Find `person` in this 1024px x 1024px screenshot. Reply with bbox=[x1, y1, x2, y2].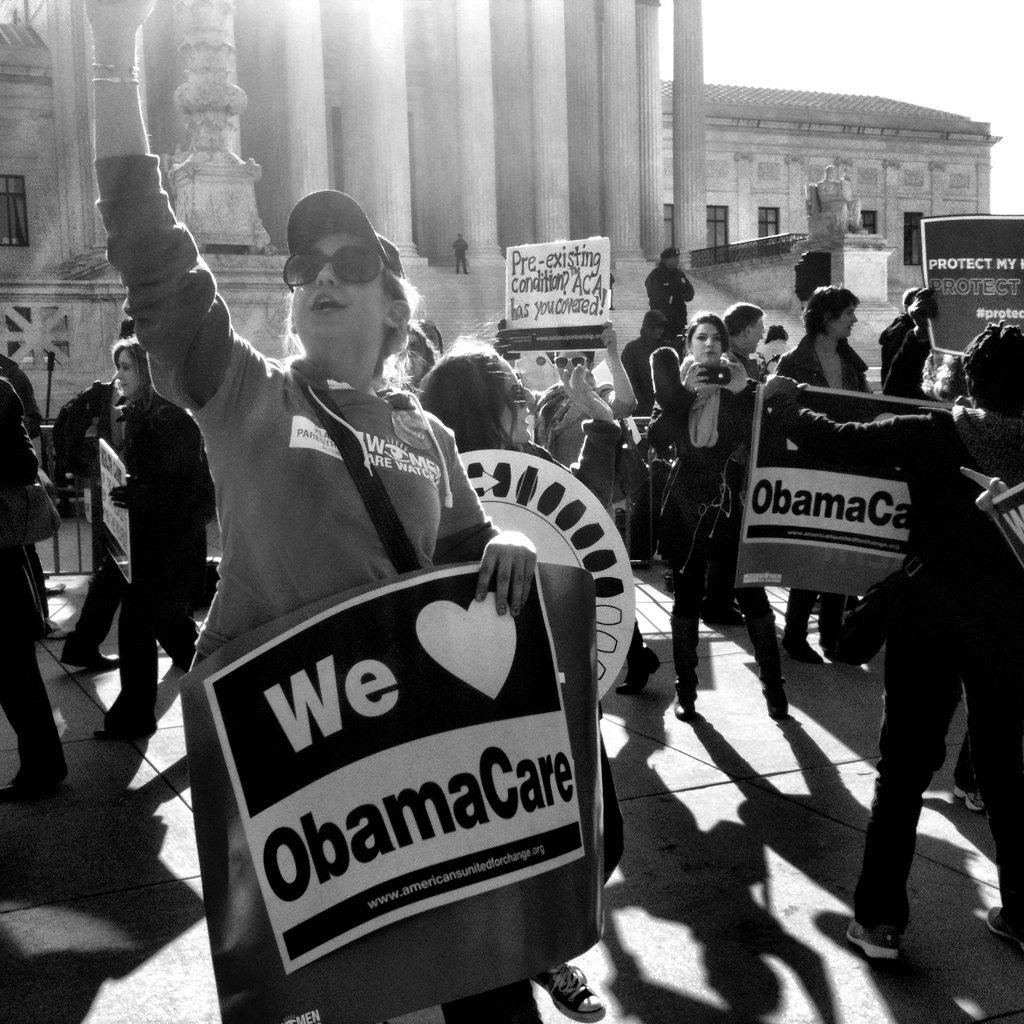
bbox=[772, 283, 877, 690].
